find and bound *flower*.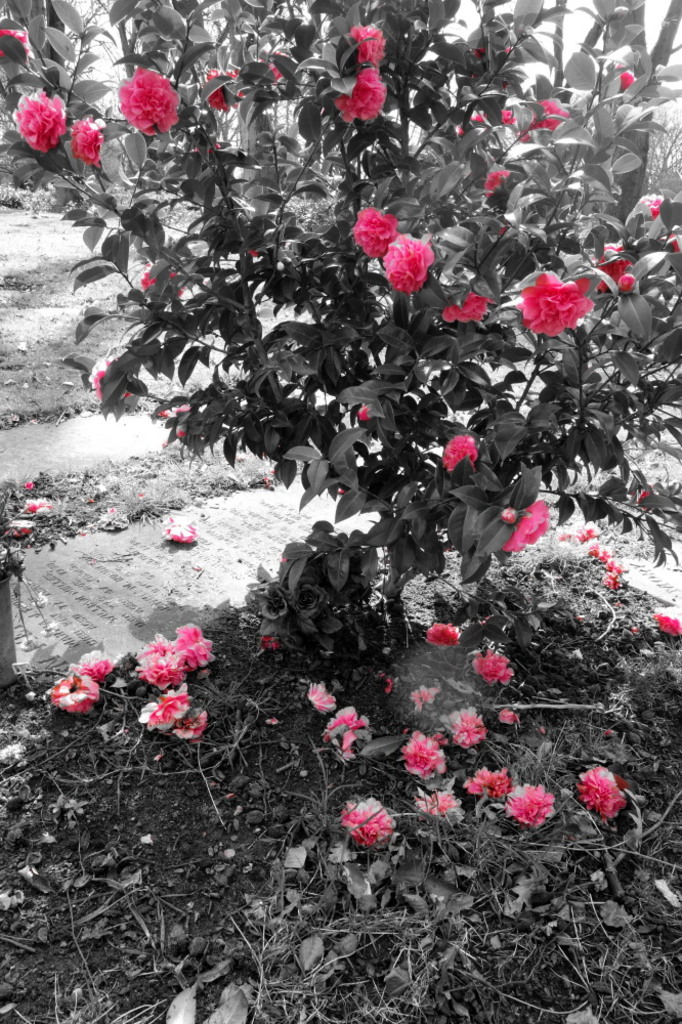
Bound: <bbox>118, 65, 181, 141</bbox>.
